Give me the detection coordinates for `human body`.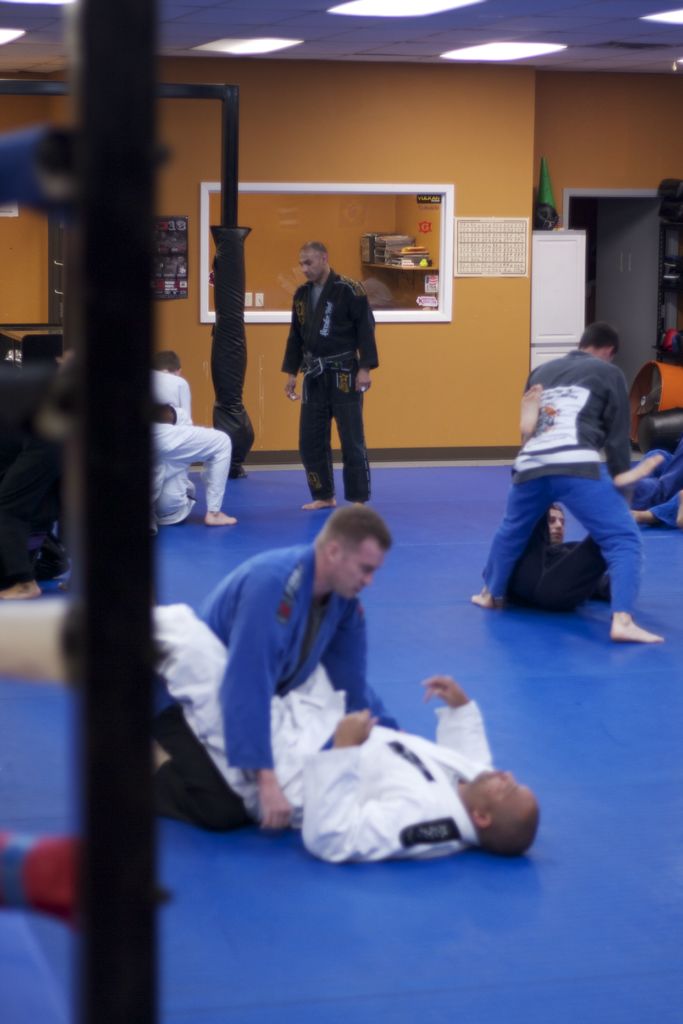
[483, 332, 659, 631].
